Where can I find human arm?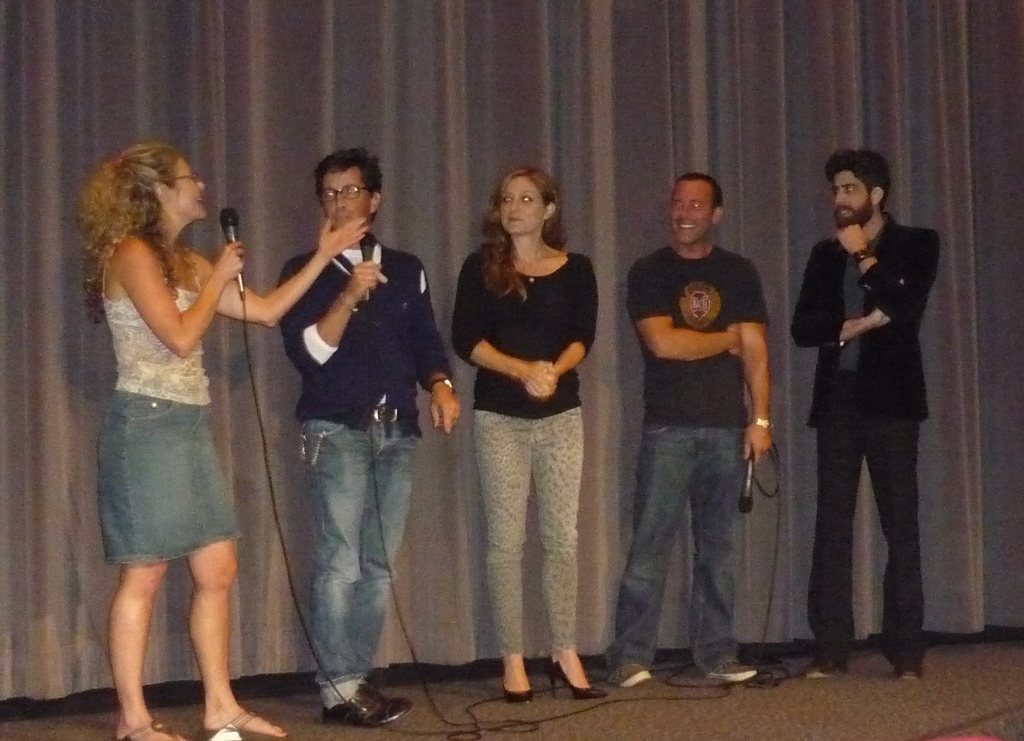
You can find it at Rect(736, 281, 766, 475).
